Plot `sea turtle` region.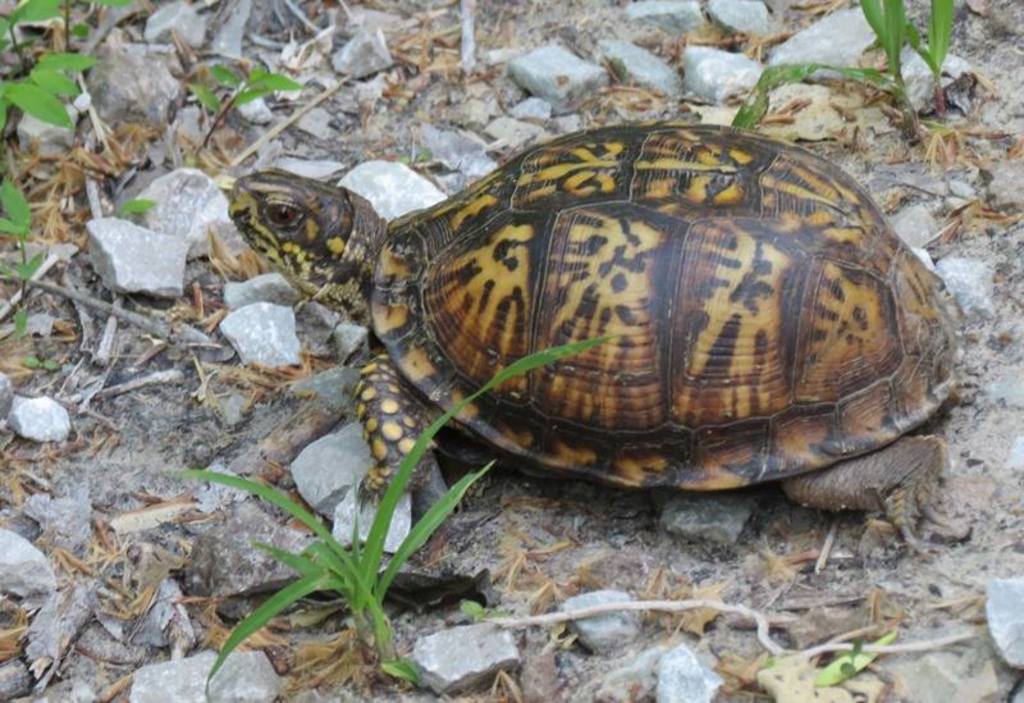
Plotted at [x1=229, y1=123, x2=978, y2=528].
